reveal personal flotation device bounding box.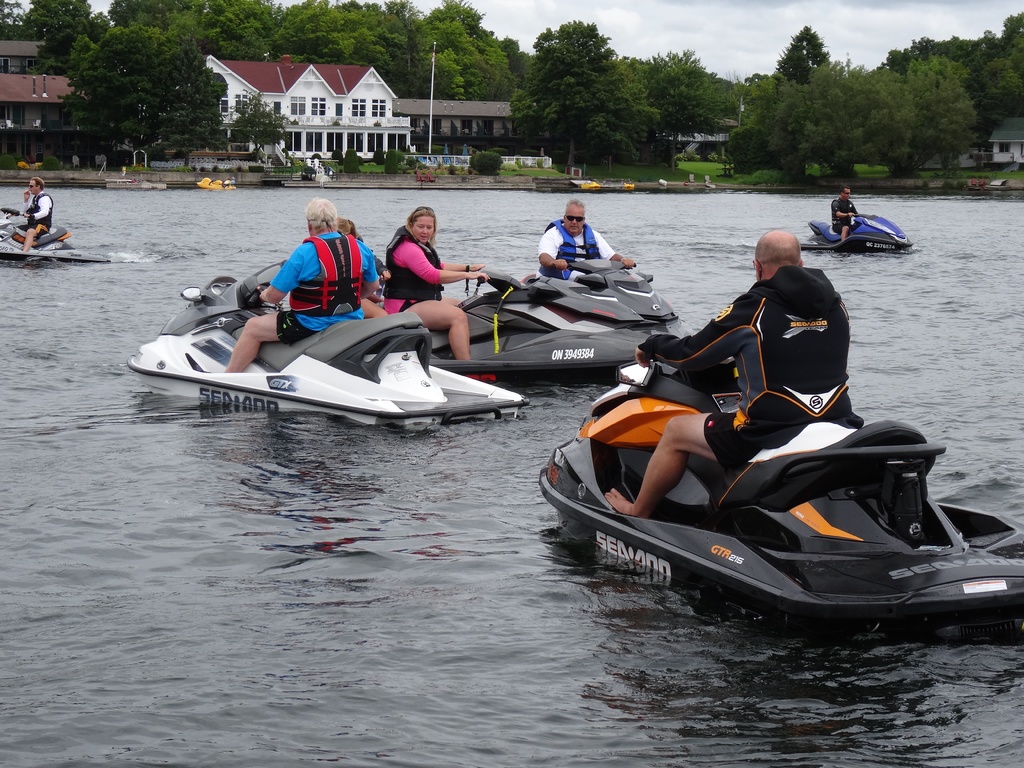
Revealed: (x1=27, y1=192, x2=52, y2=229).
